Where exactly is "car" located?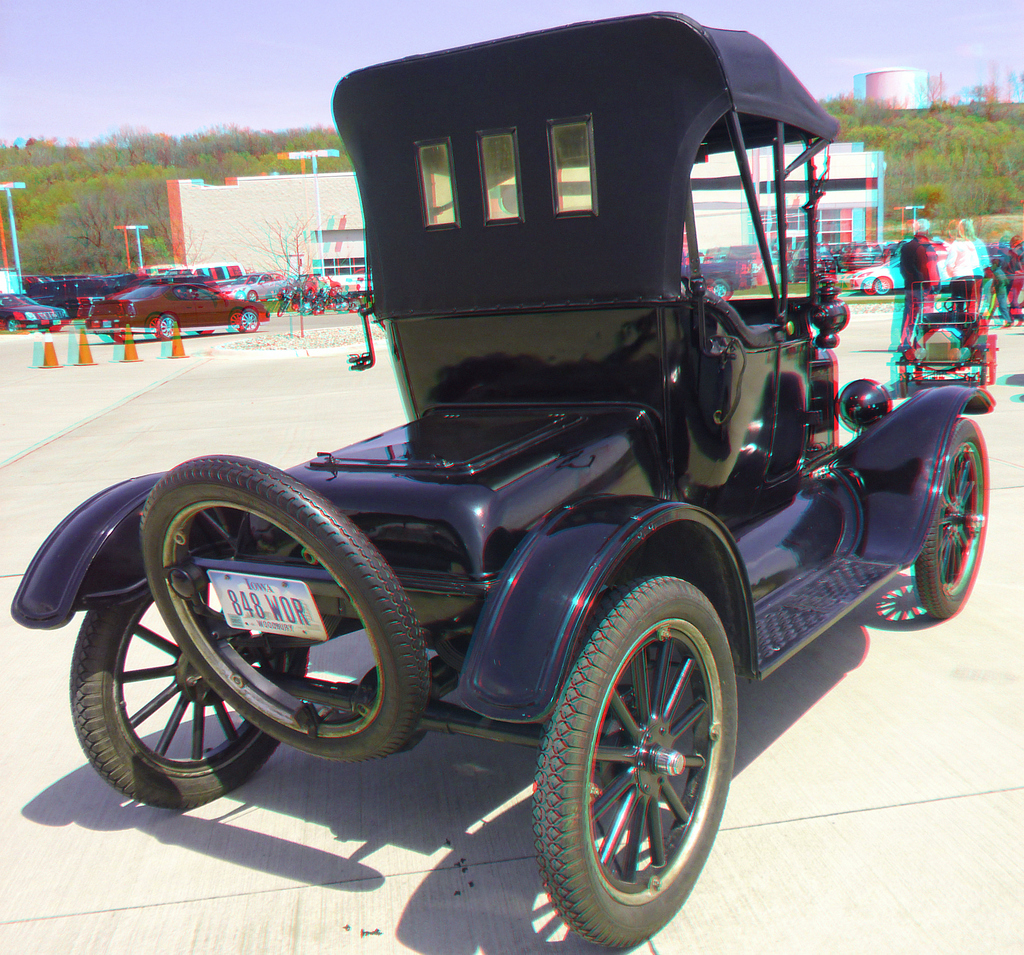
Its bounding box is bbox=(0, 288, 72, 337).
